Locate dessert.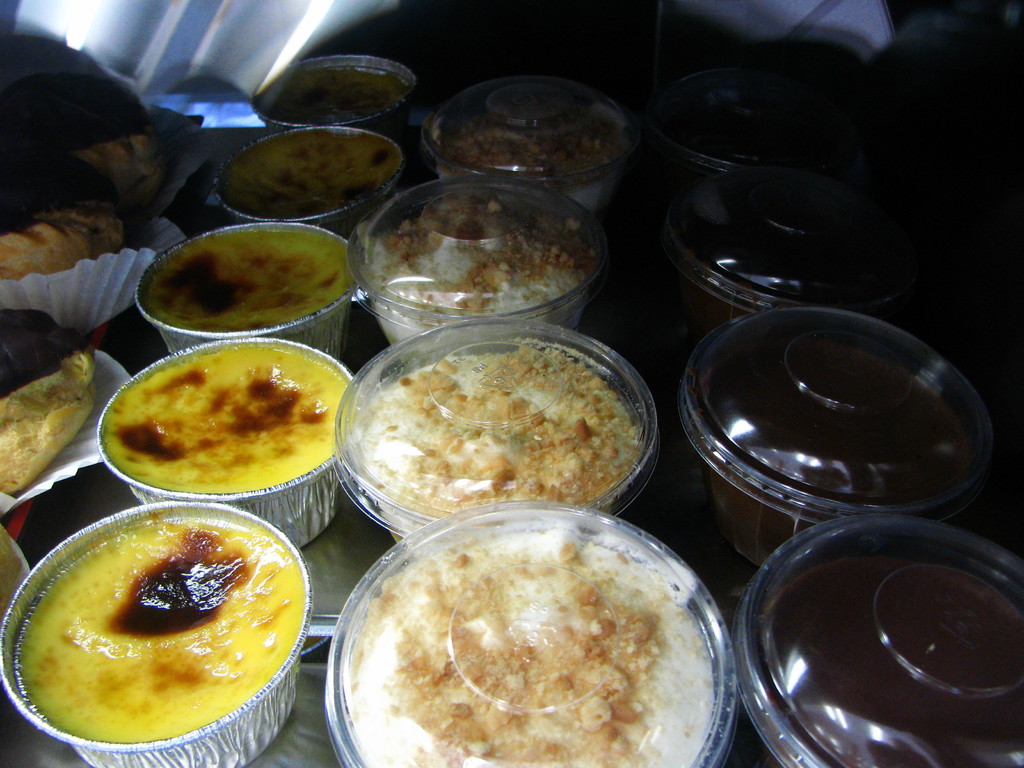
Bounding box: rect(361, 355, 644, 508).
